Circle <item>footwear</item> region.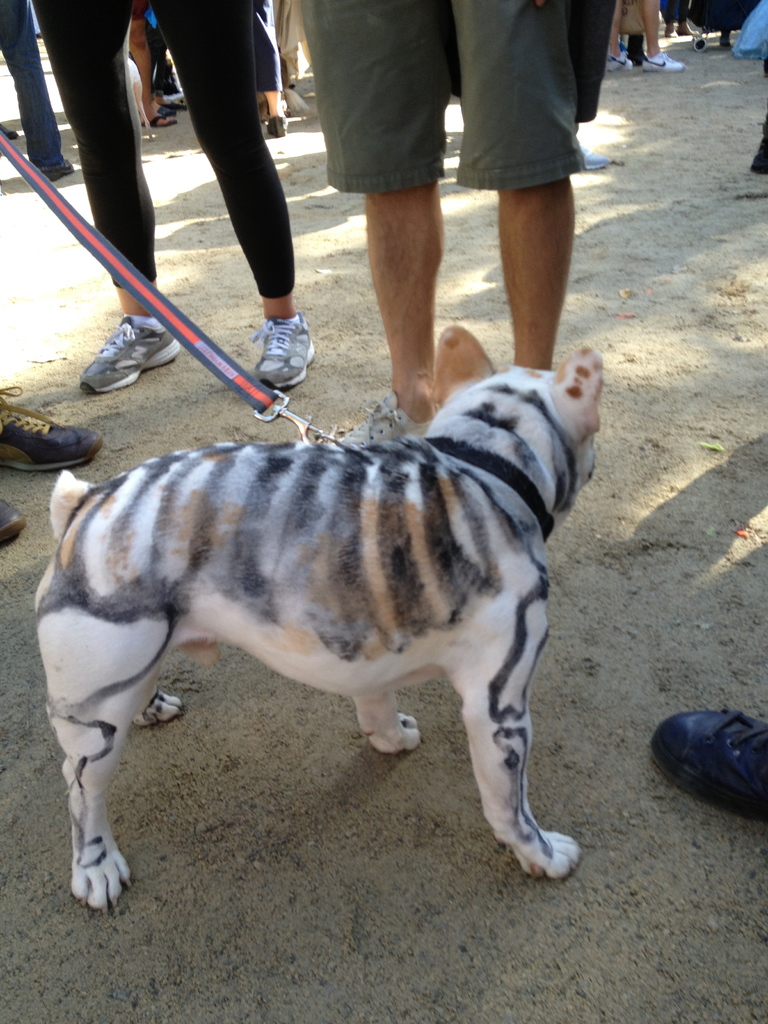
Region: (x1=0, y1=379, x2=101, y2=477).
